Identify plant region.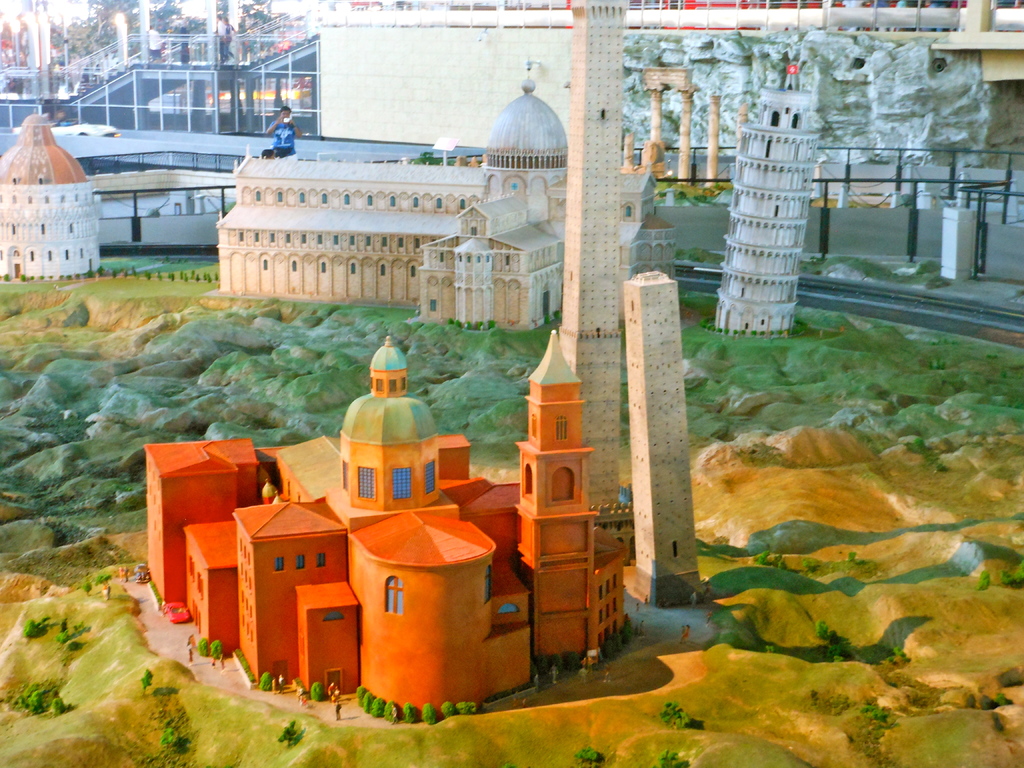
Region: x1=138, y1=663, x2=154, y2=692.
